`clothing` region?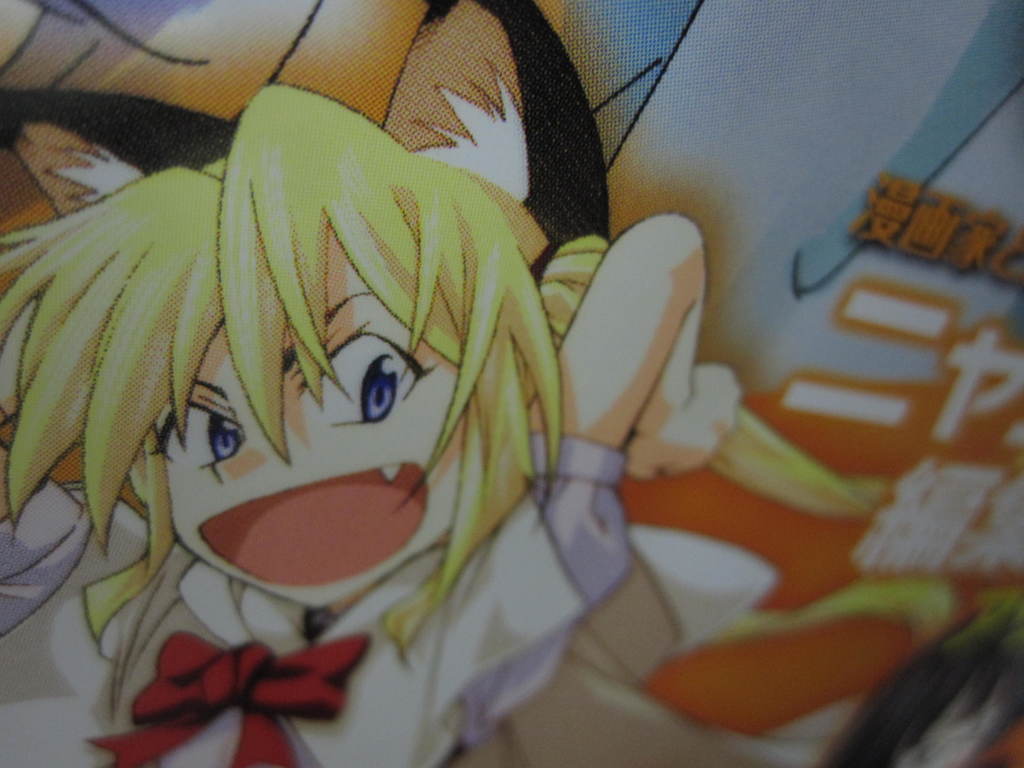
0 430 634 767
